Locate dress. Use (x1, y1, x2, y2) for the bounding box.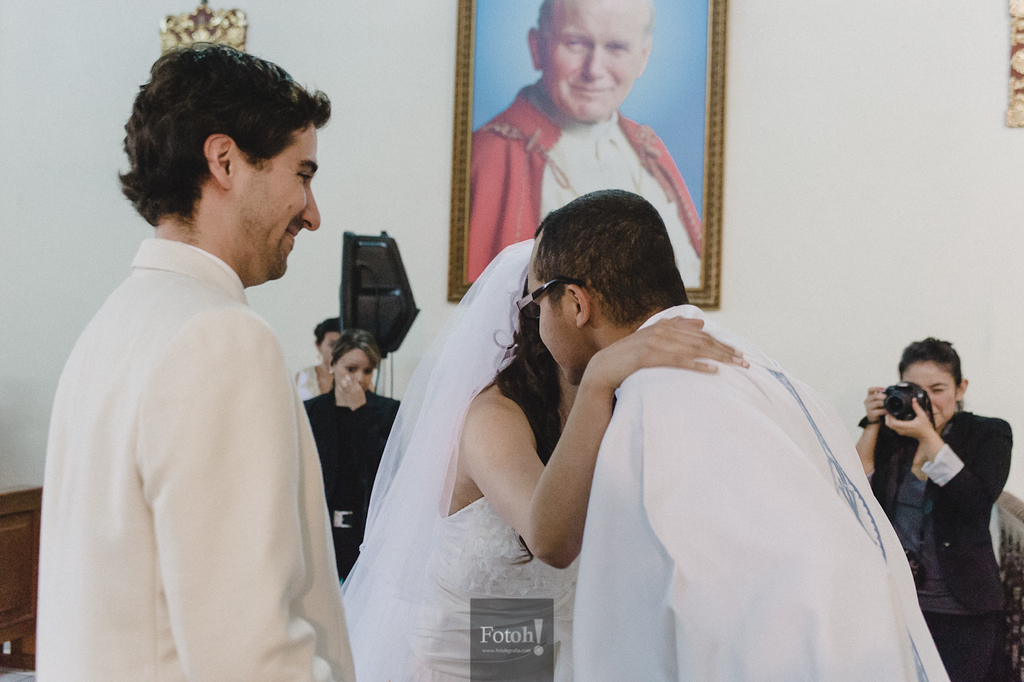
(354, 495, 582, 681).
